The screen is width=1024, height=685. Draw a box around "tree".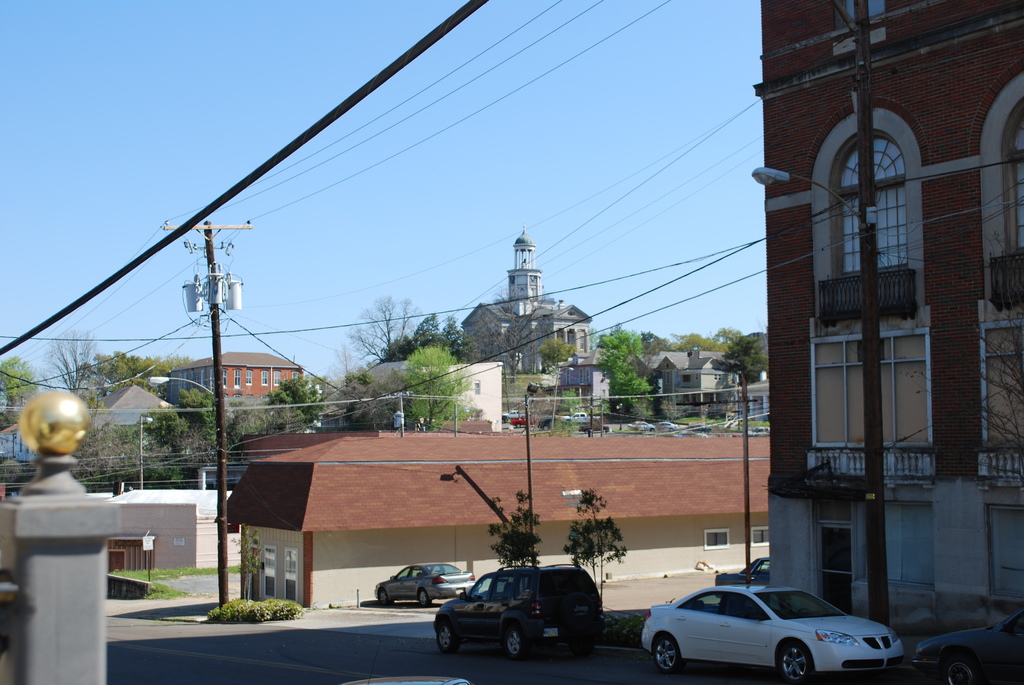
bbox(346, 288, 428, 363).
